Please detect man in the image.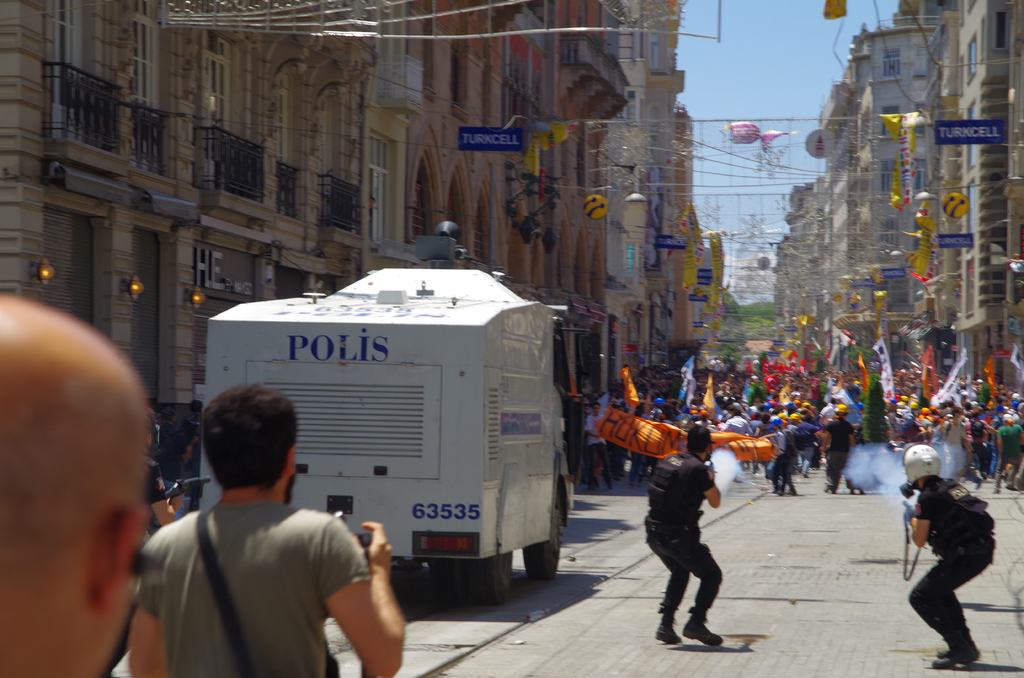
(908, 444, 1000, 668).
